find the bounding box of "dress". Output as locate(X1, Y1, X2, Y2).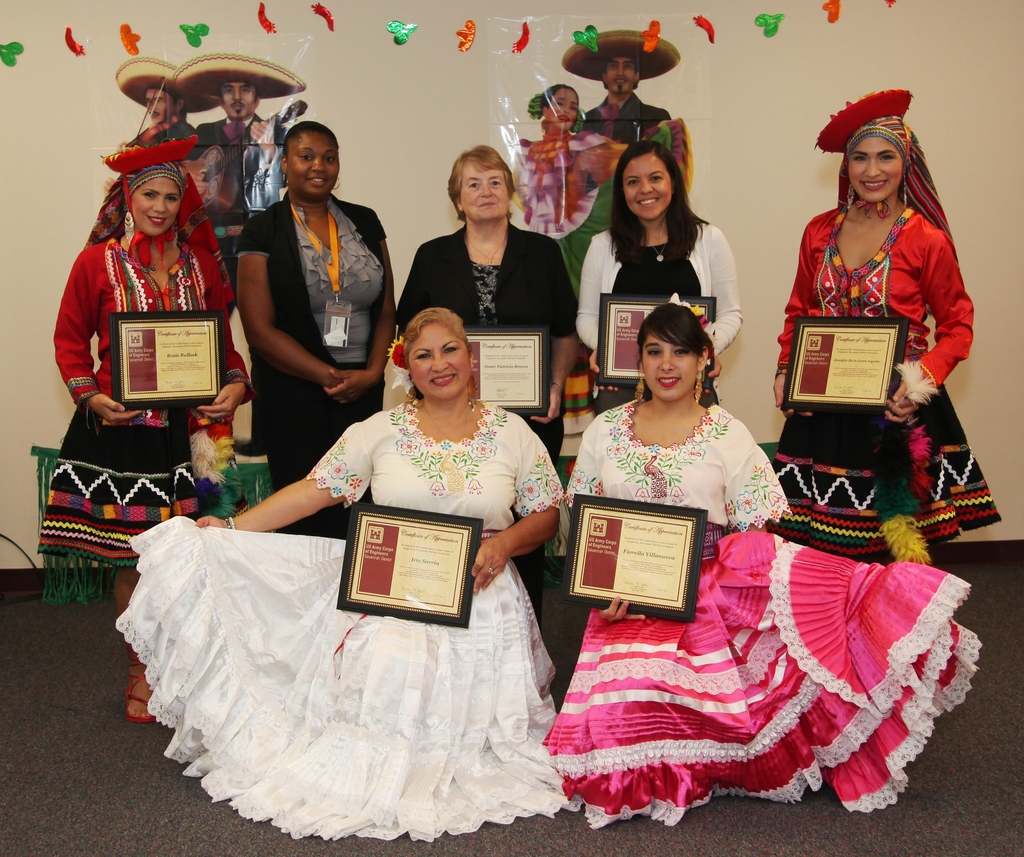
locate(114, 401, 587, 839).
